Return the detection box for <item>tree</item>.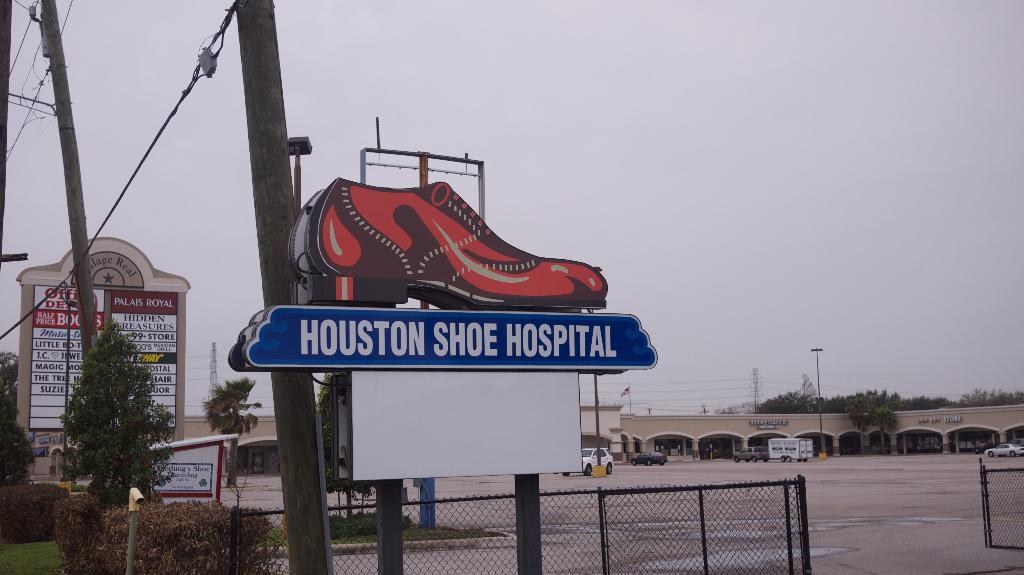
pyautogui.locateOnScreen(198, 375, 266, 491).
